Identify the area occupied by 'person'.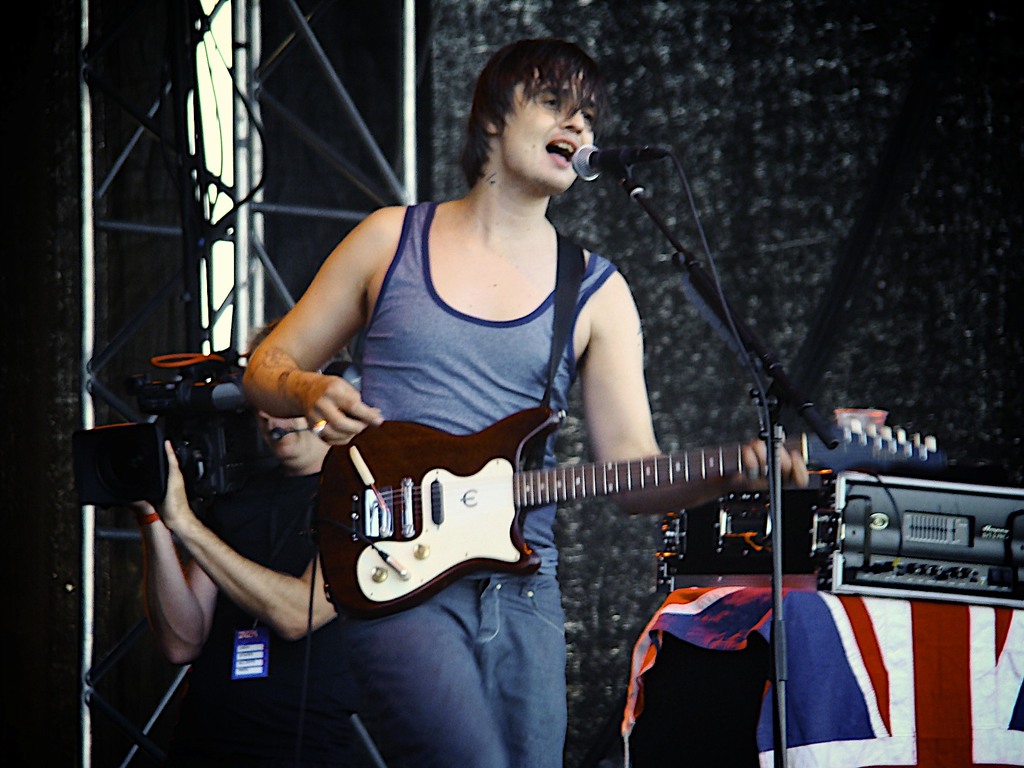
Area: {"x1": 237, "y1": 138, "x2": 867, "y2": 712}.
